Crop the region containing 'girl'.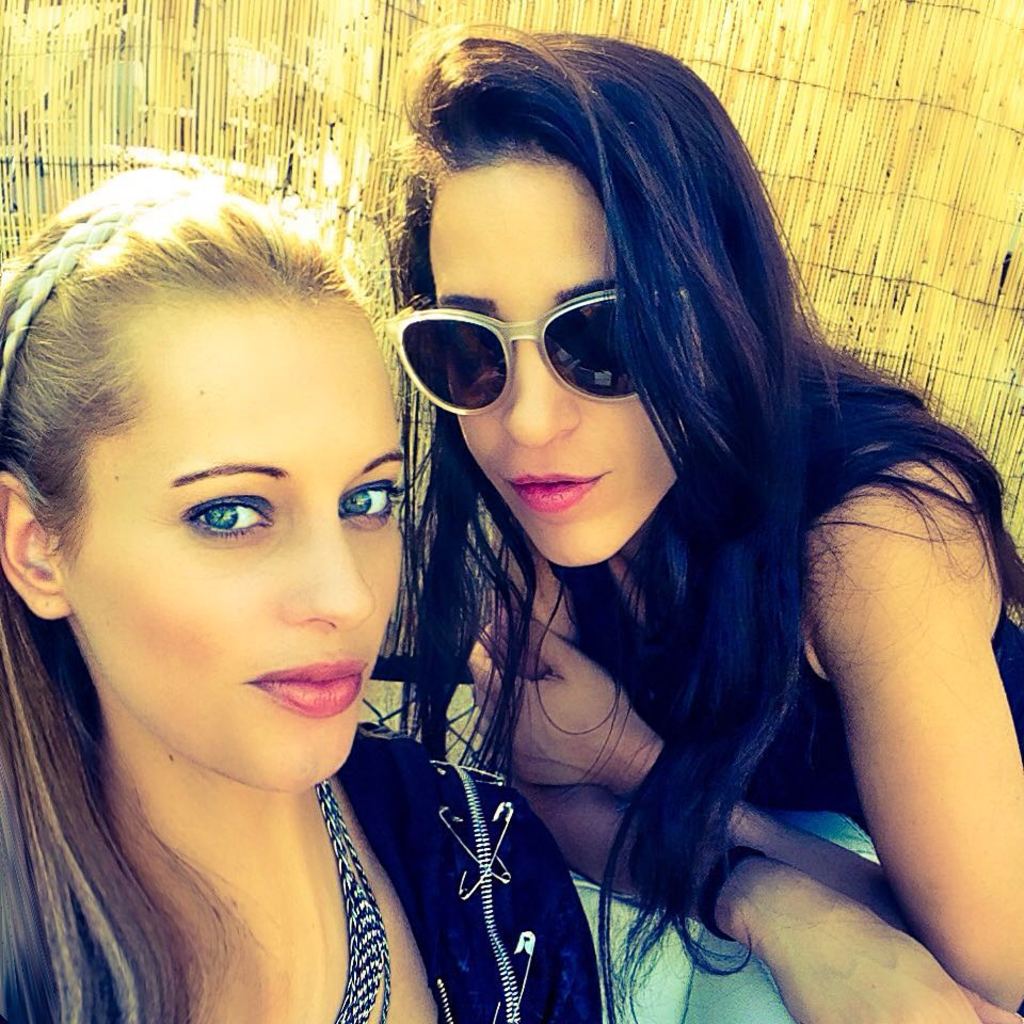
Crop region: (367, 21, 1023, 1023).
